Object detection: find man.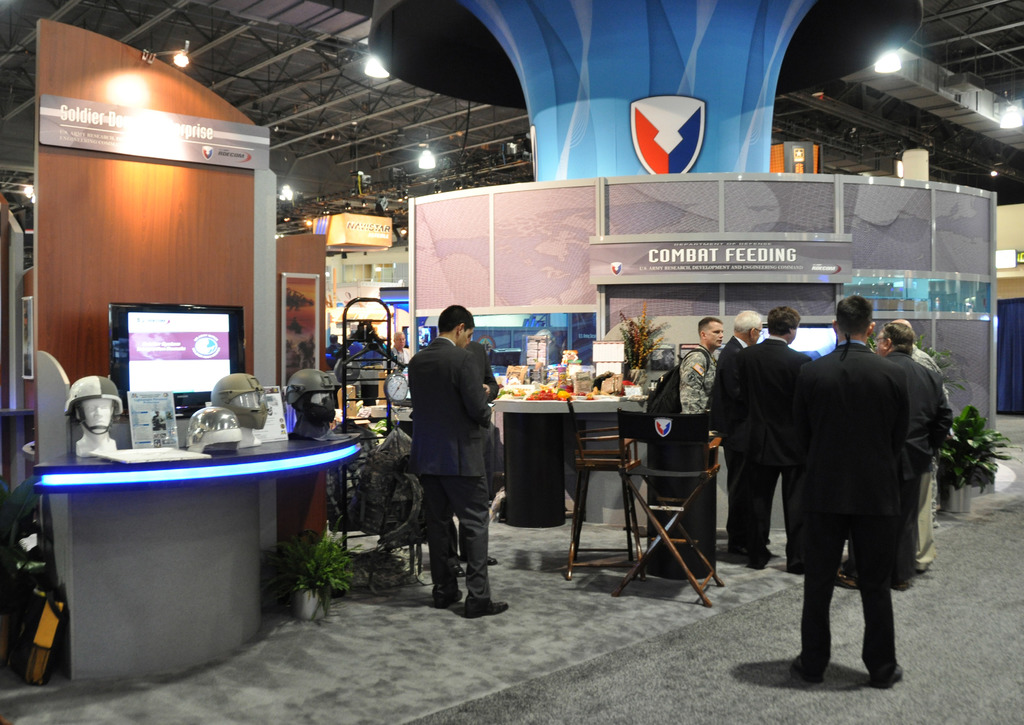
x1=904, y1=319, x2=947, y2=571.
